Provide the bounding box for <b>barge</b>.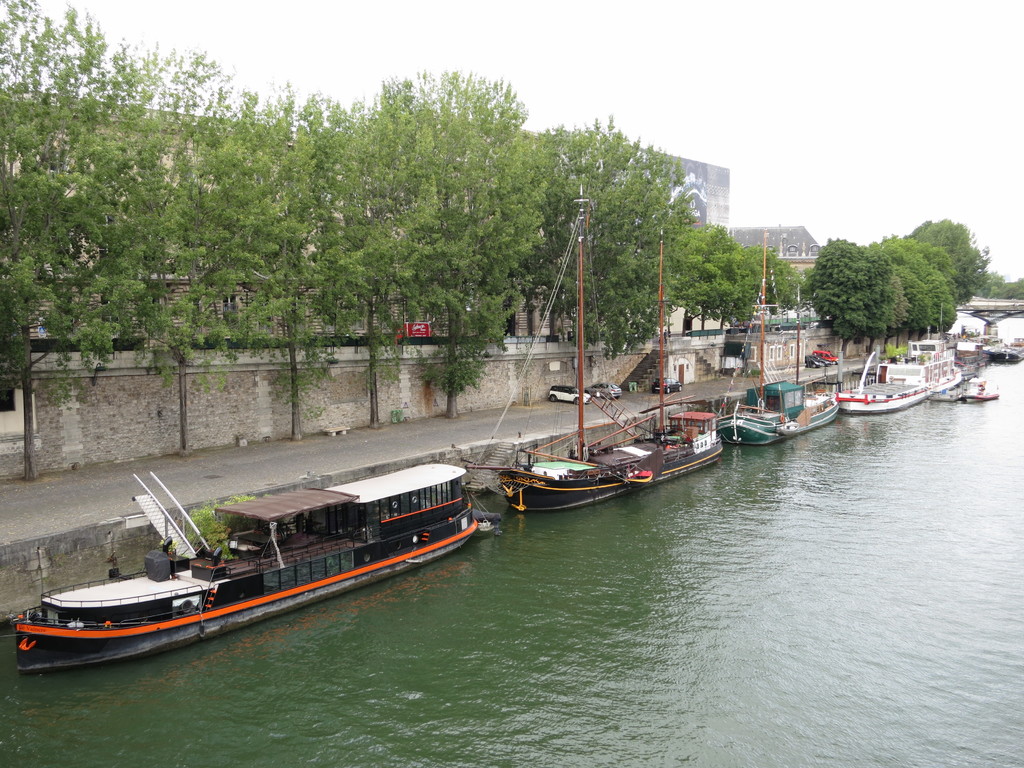
(x1=989, y1=335, x2=1023, y2=360).
